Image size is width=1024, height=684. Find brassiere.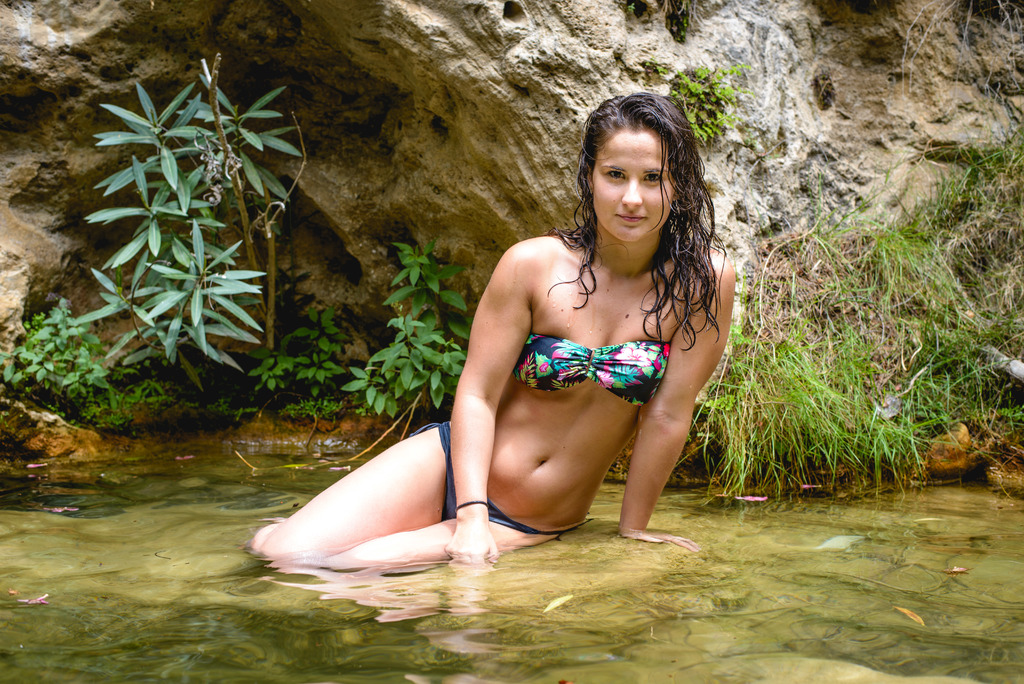
bbox(512, 338, 668, 416).
